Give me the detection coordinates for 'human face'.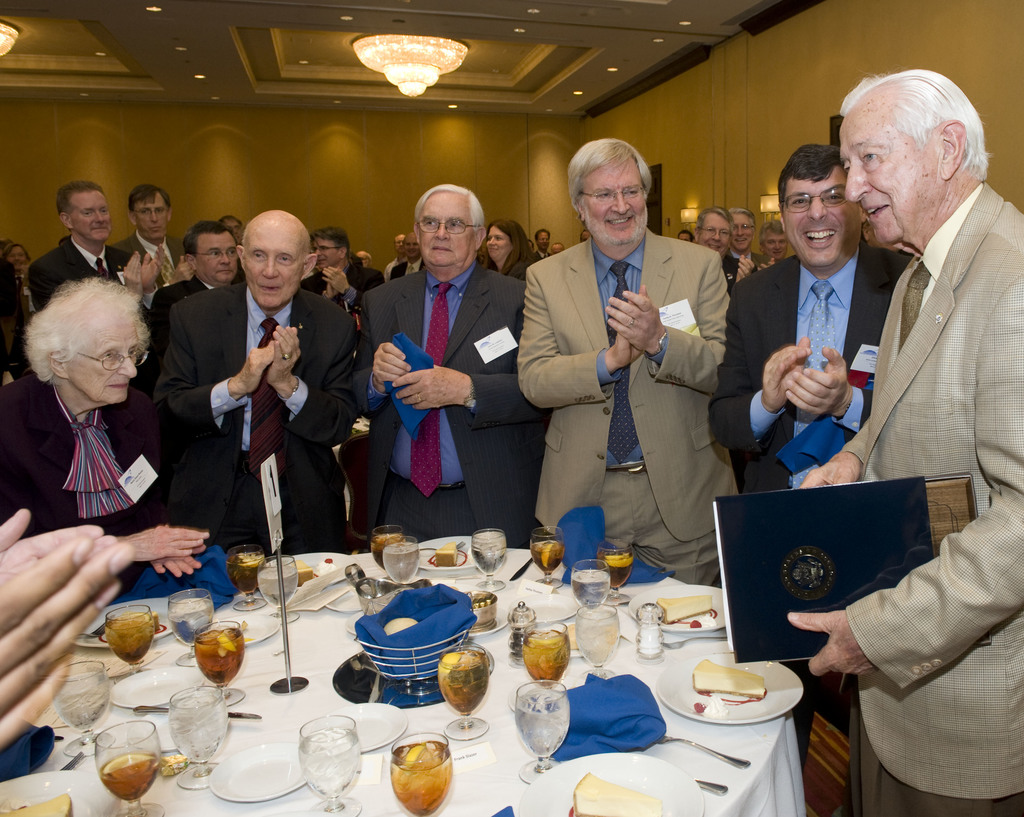
[x1=403, y1=234, x2=419, y2=253].
